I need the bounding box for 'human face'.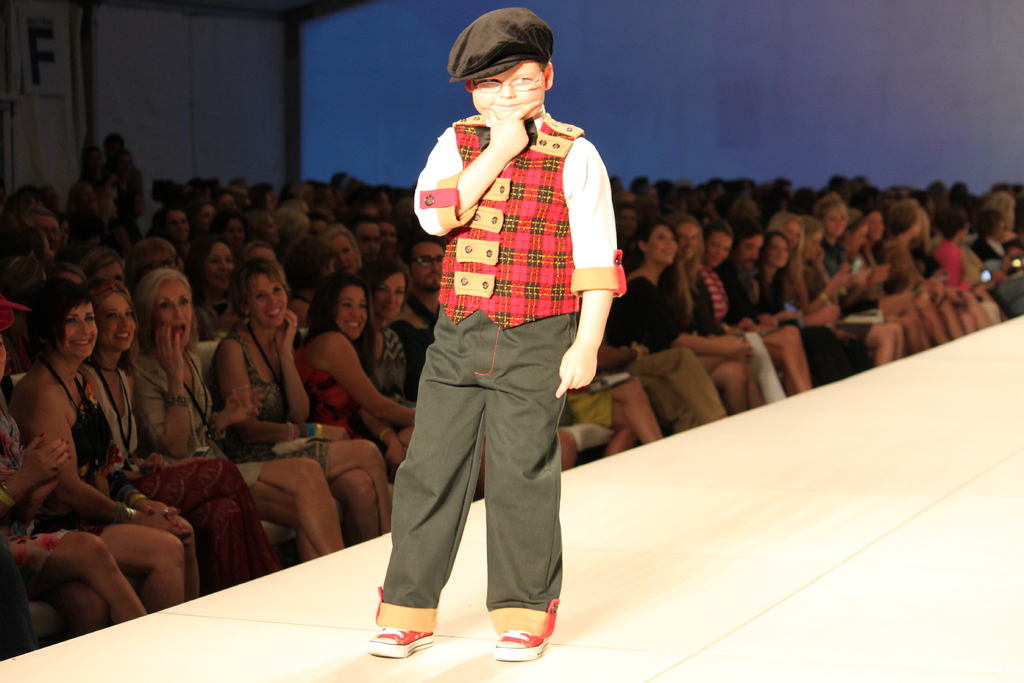
Here it is: [left=738, top=237, right=758, bottom=270].
